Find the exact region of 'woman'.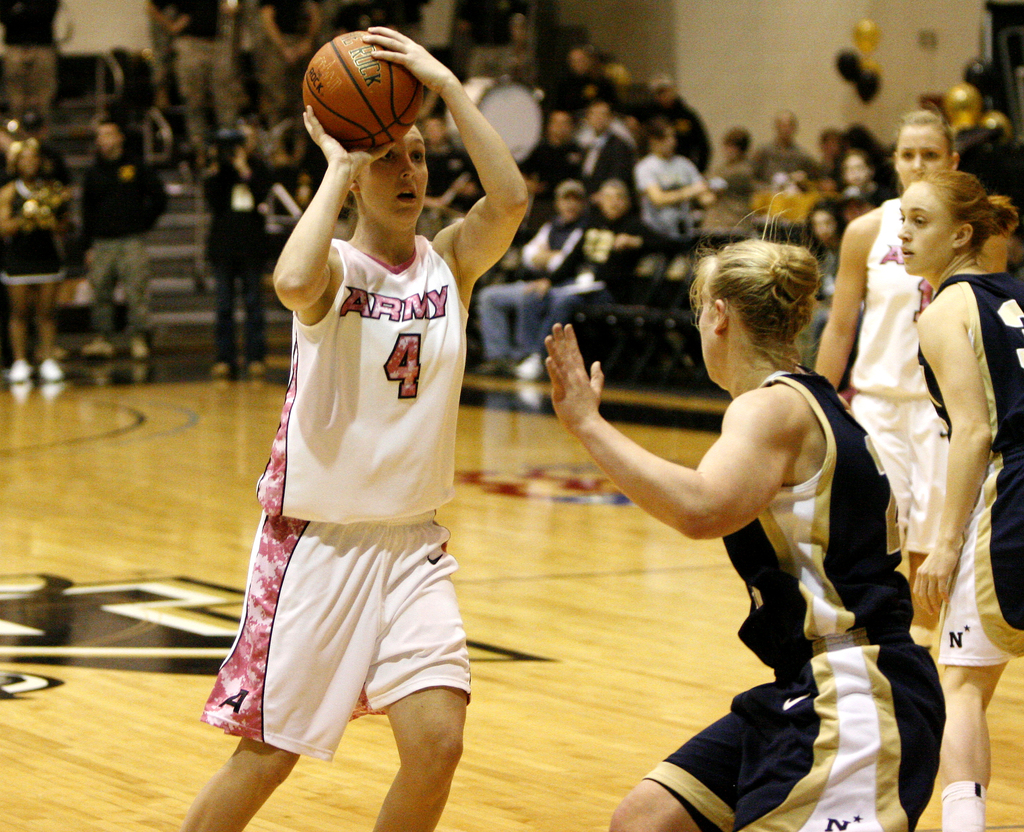
Exact region: 544 192 943 831.
